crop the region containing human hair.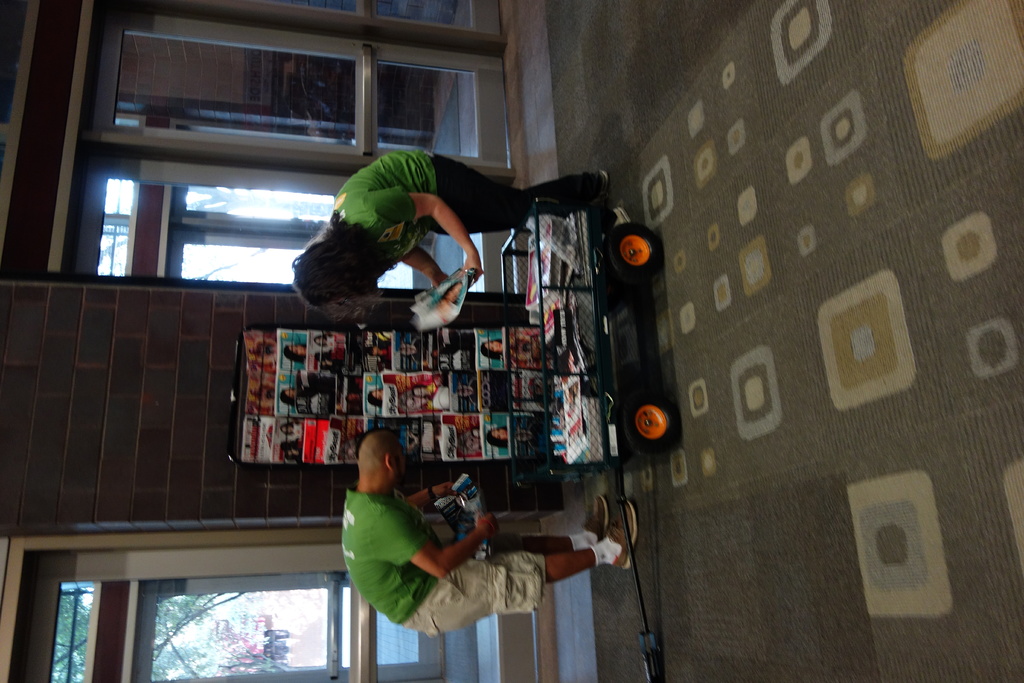
Crop region: BBox(282, 205, 406, 320).
